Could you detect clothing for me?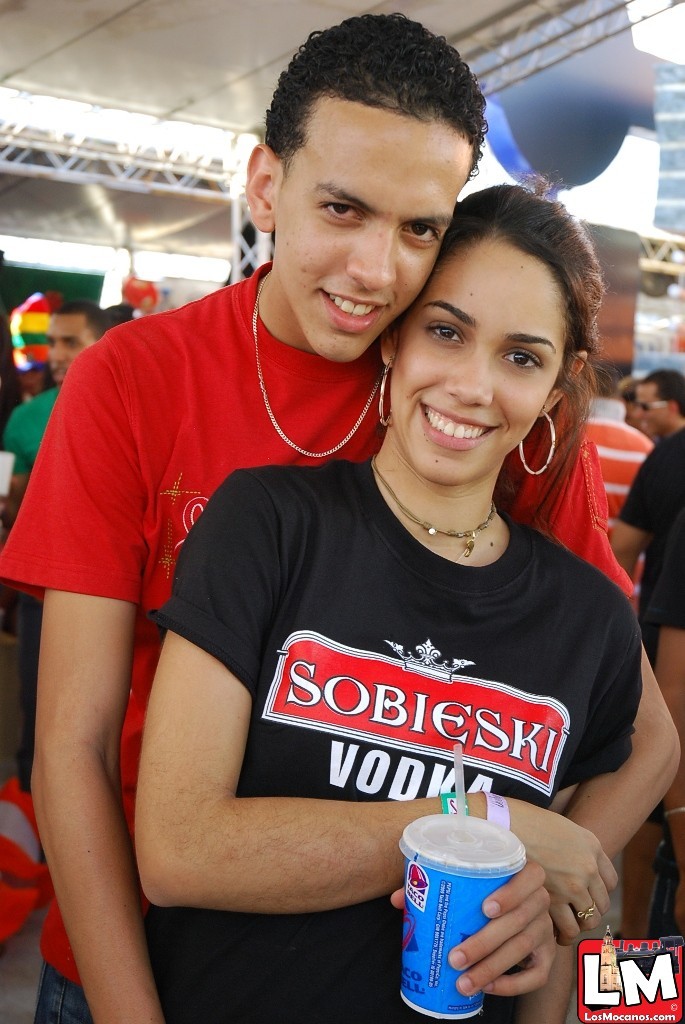
Detection result: box(0, 253, 644, 1023).
